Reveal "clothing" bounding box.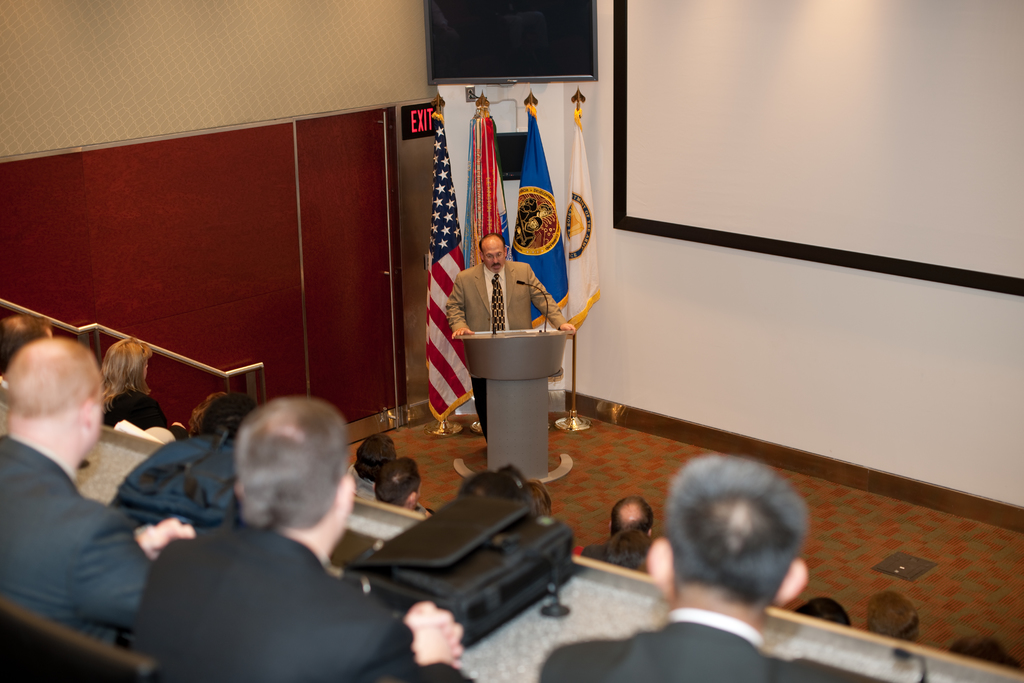
Revealed: 4/399/159/668.
